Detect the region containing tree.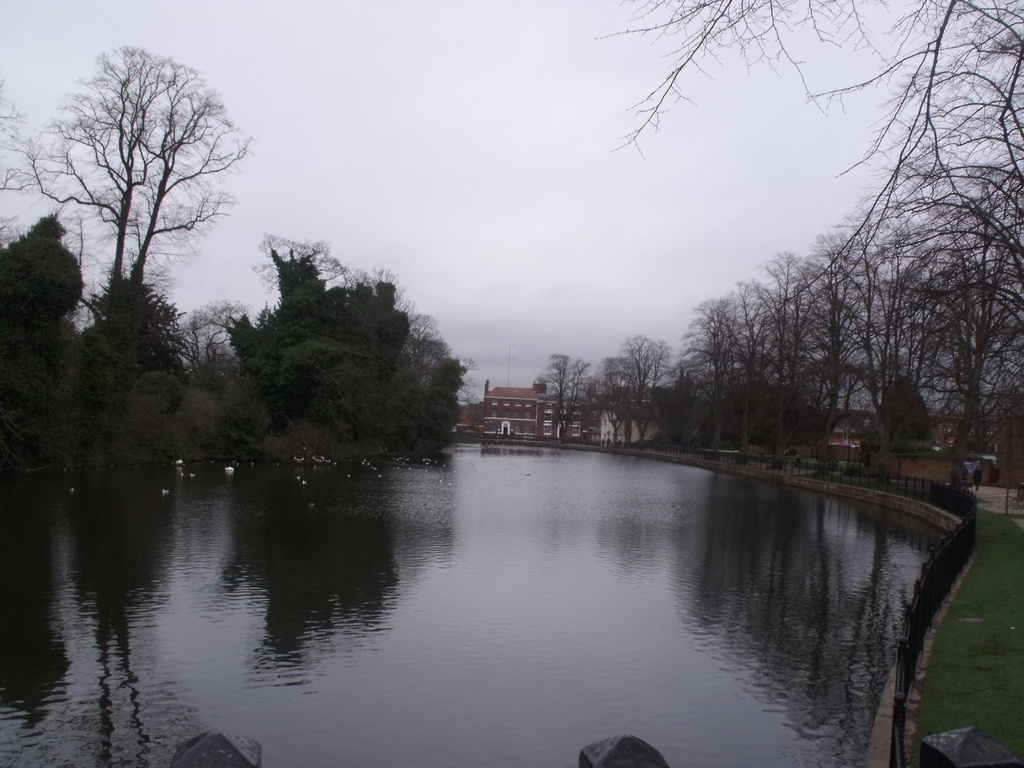
pyautogui.locateOnScreen(614, 327, 662, 438).
